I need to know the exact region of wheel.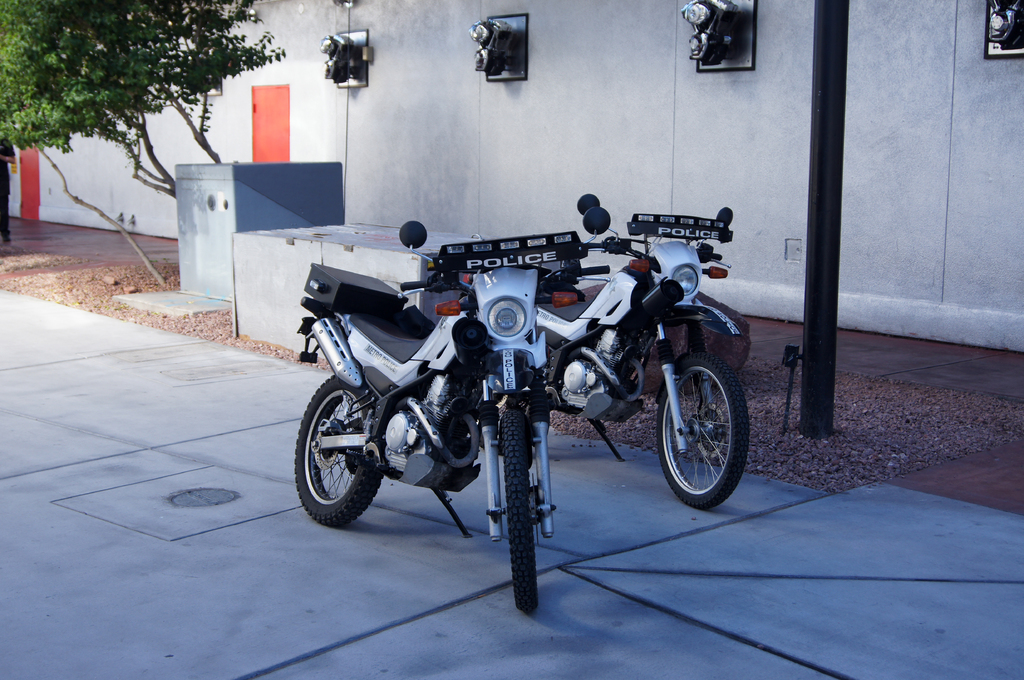
Region: [left=502, top=406, right=539, bottom=613].
